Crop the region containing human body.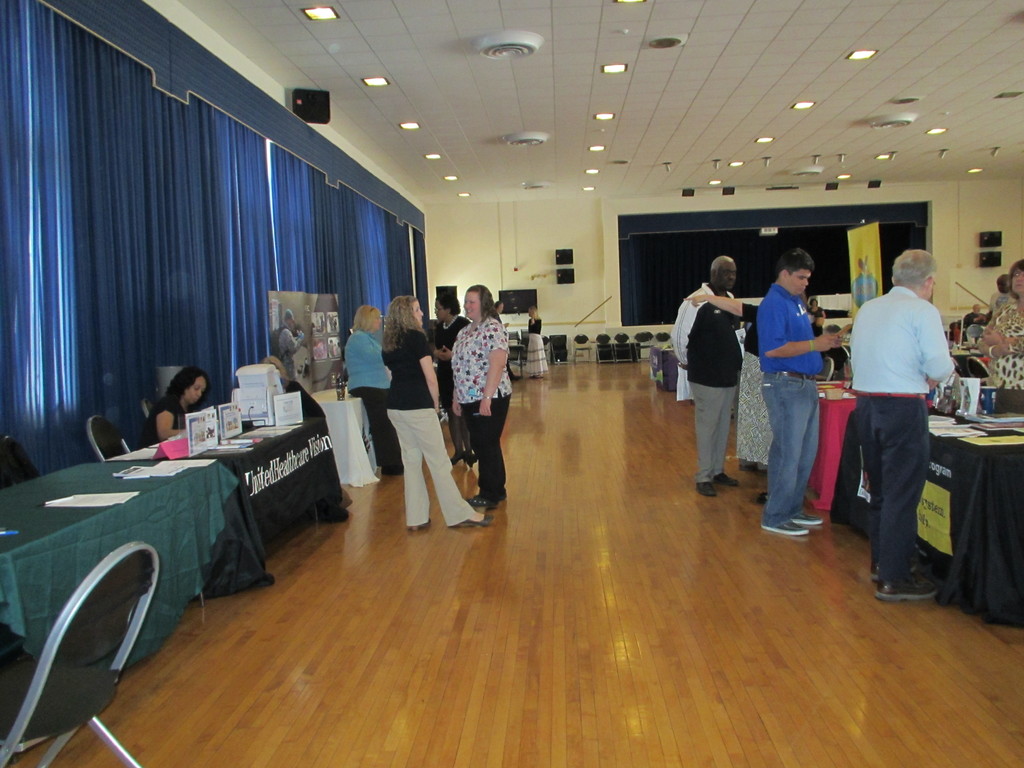
Crop region: <box>755,287,845,540</box>.
